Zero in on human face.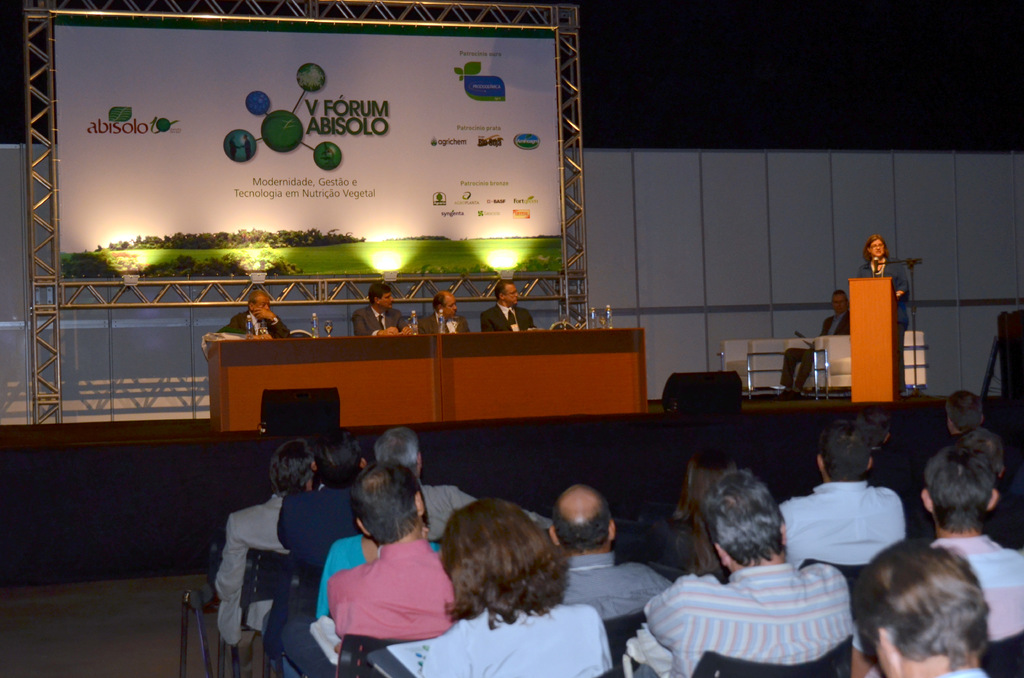
Zeroed in: locate(441, 294, 460, 318).
